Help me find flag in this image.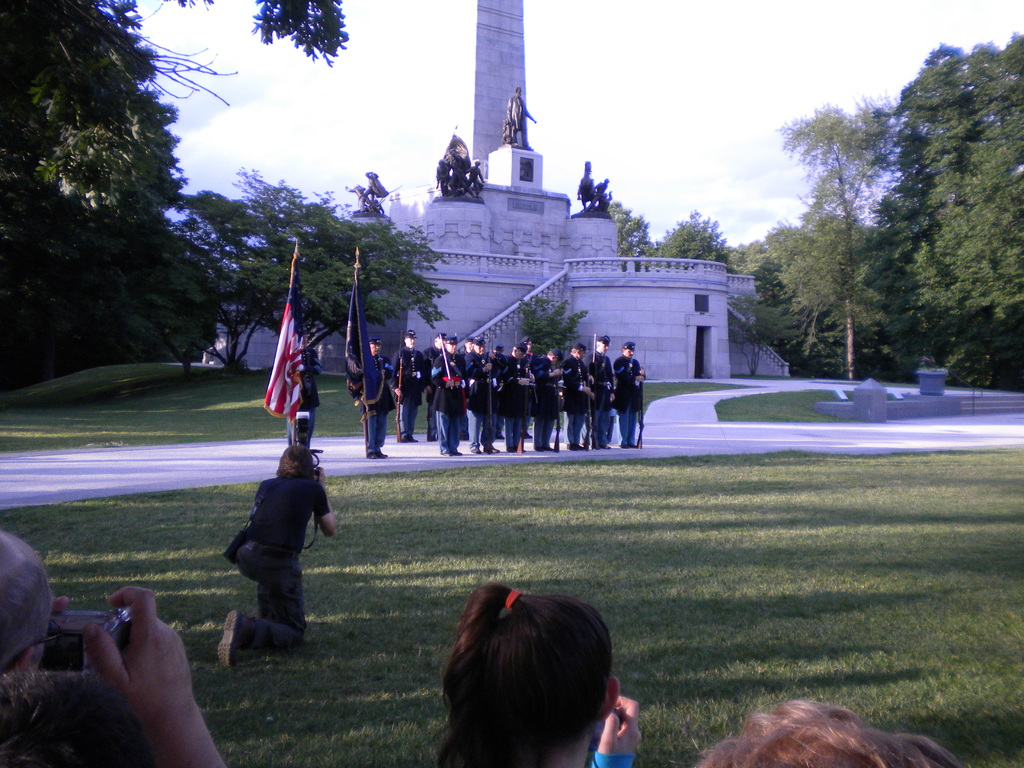
Found it: <bbox>342, 264, 390, 424</bbox>.
